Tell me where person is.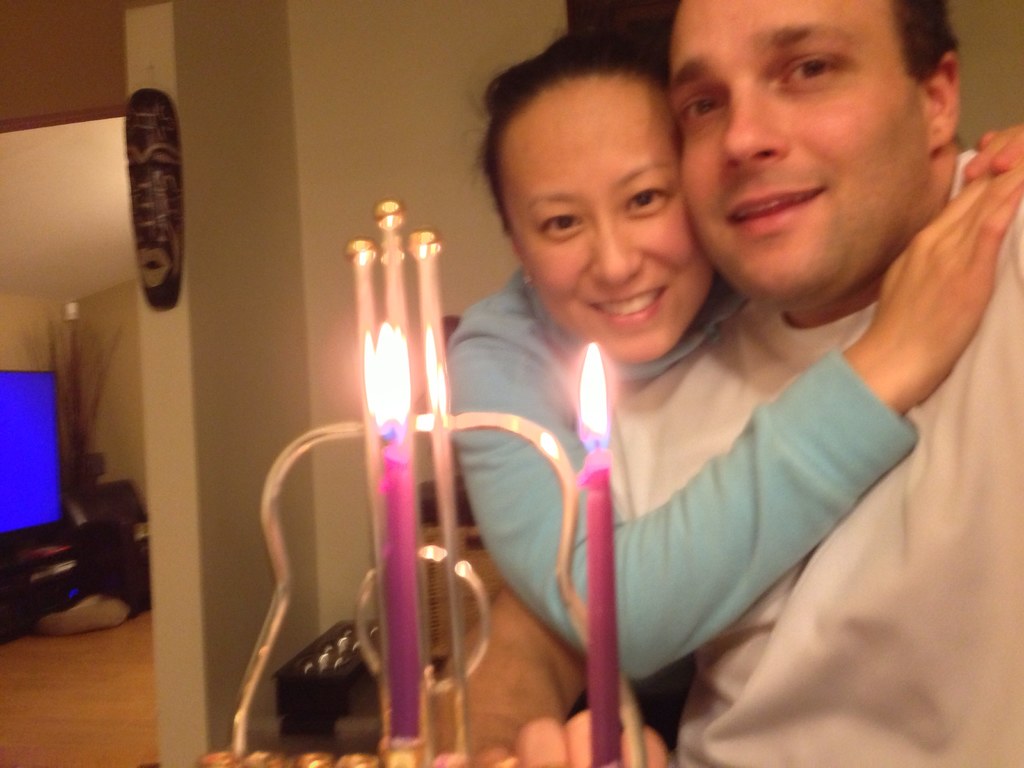
person is at 431:0:1023:767.
